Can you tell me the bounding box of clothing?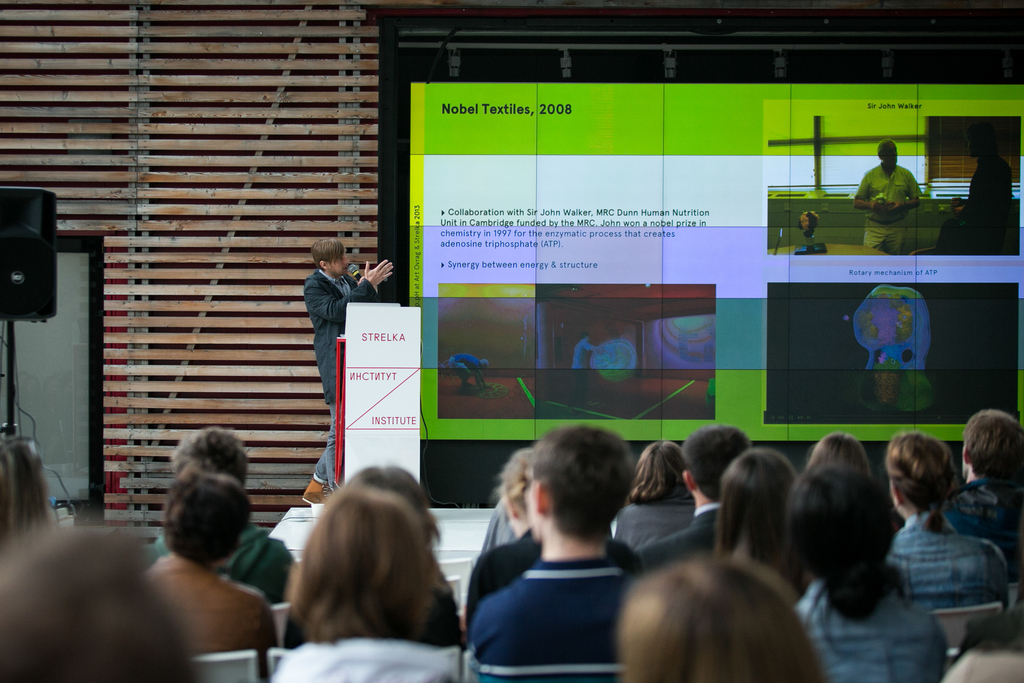
pyautogui.locateOnScreen(267, 631, 470, 682).
